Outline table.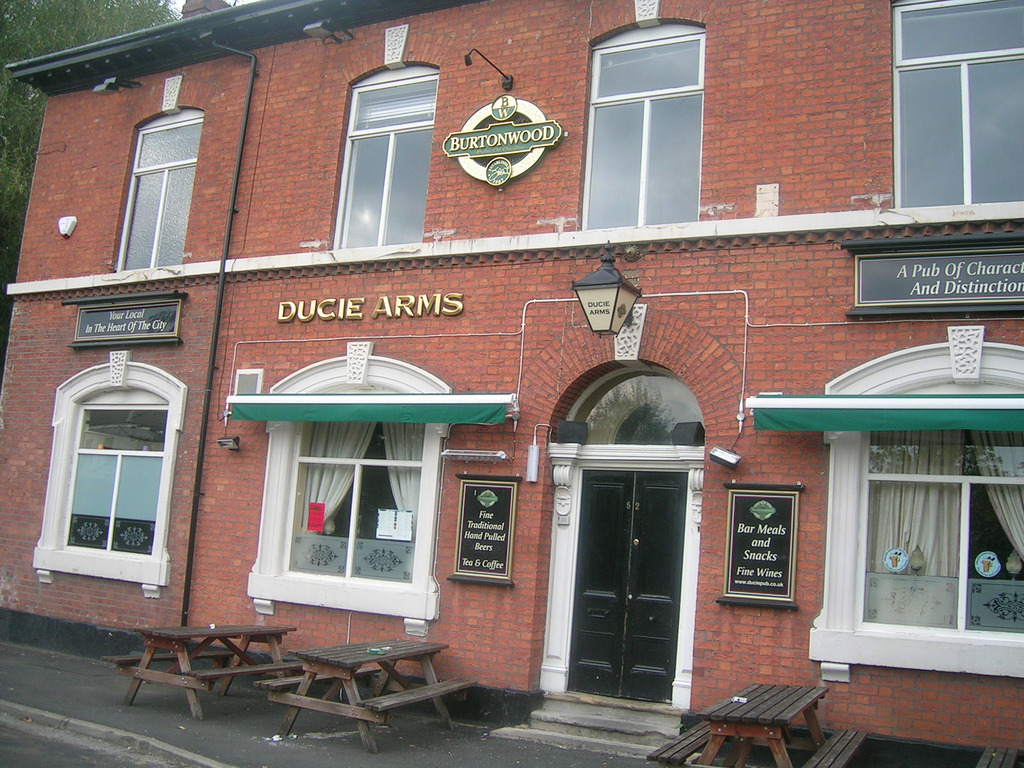
Outline: 98:621:299:719.
